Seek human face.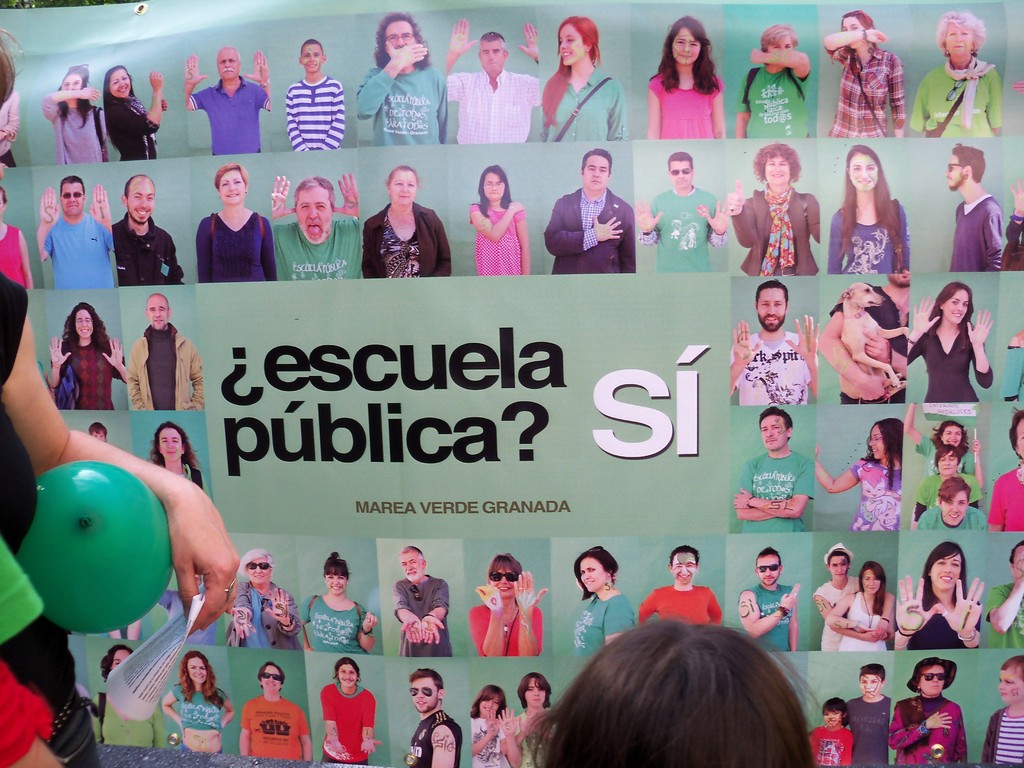
[768, 35, 797, 51].
